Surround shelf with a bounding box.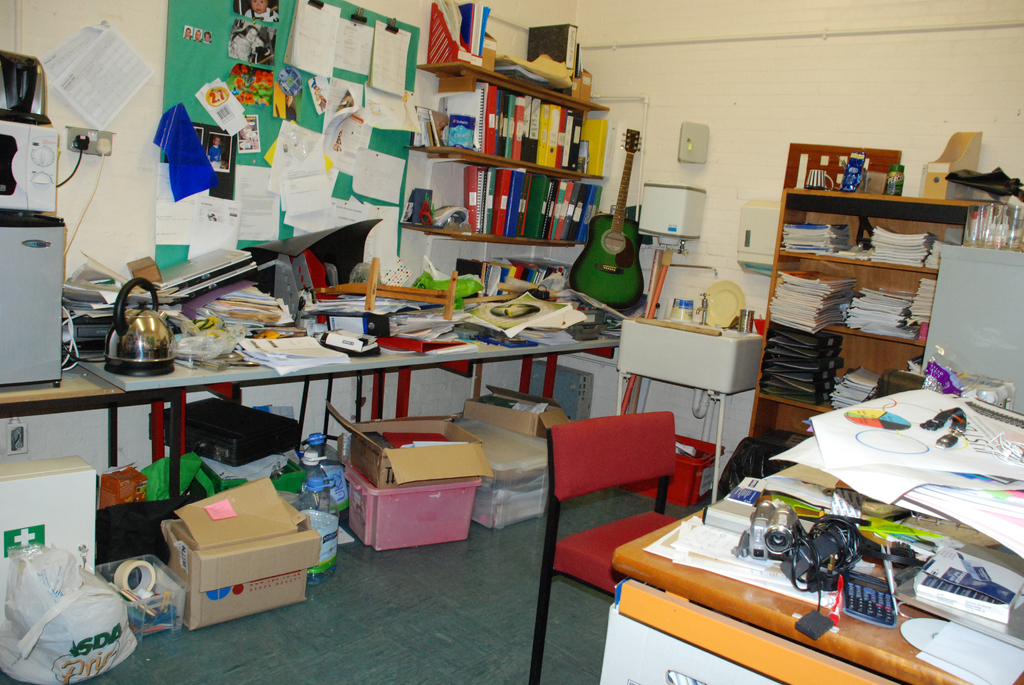
[left=749, top=187, right=1003, bottom=460].
